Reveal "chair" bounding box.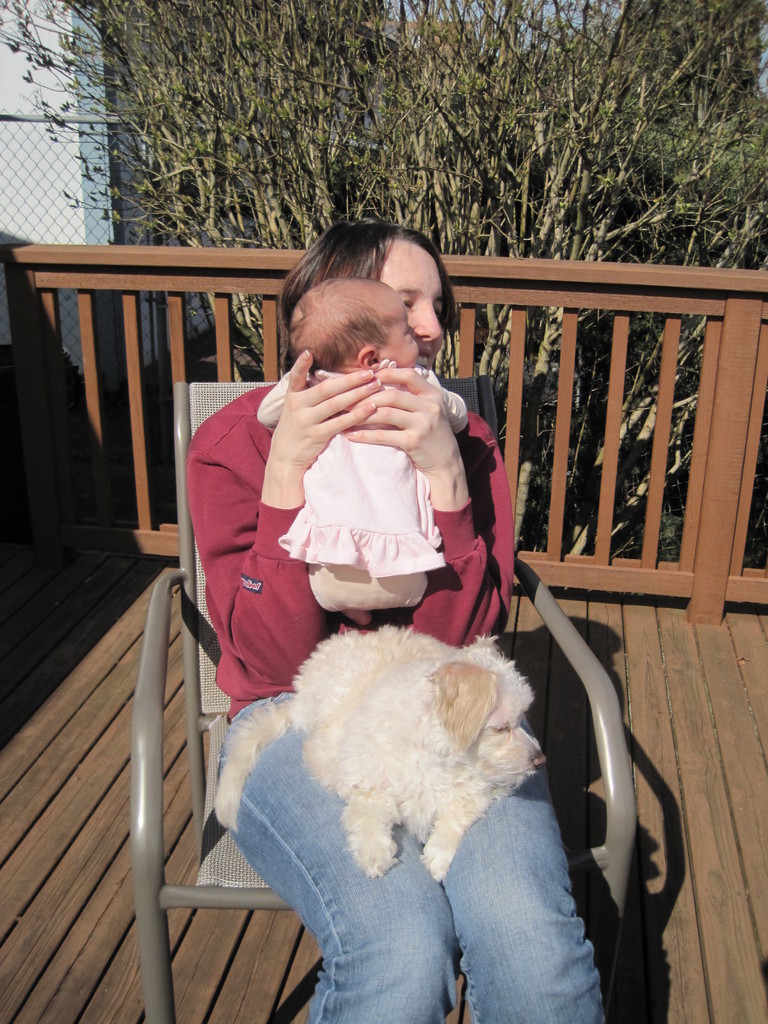
Revealed: region(102, 406, 689, 1002).
